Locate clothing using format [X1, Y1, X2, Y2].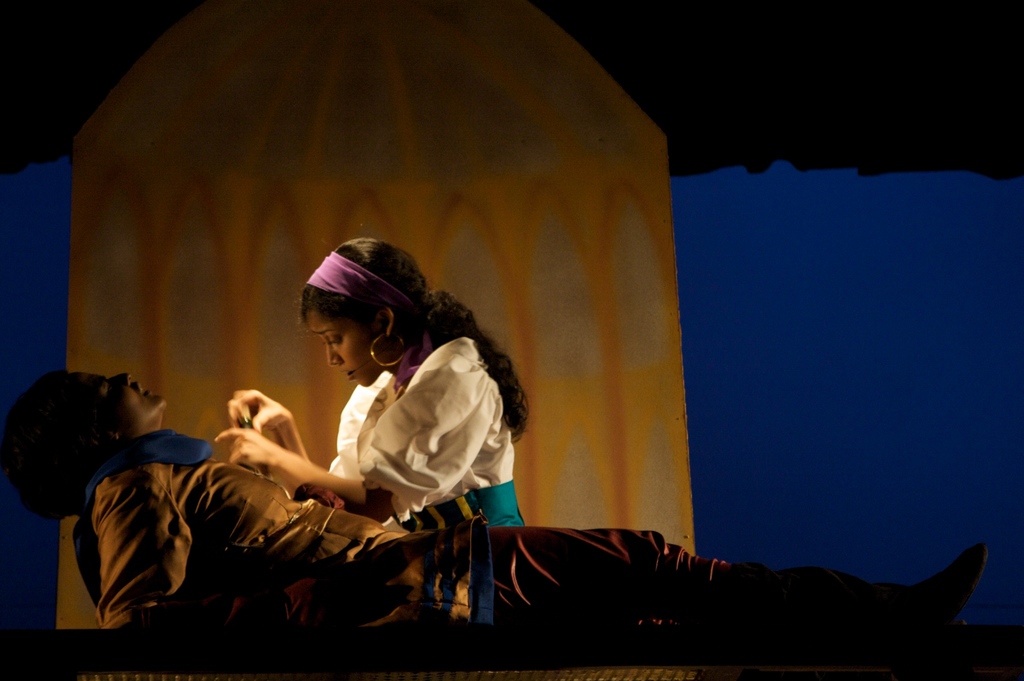
[70, 429, 927, 634].
